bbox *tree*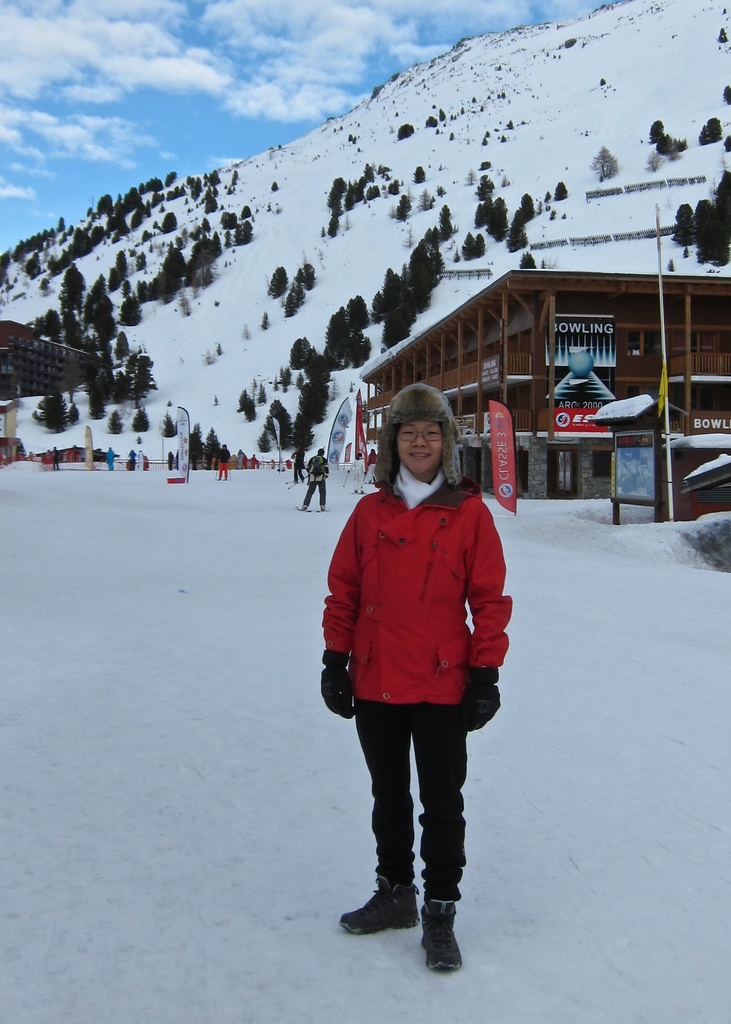
box(419, 188, 435, 210)
